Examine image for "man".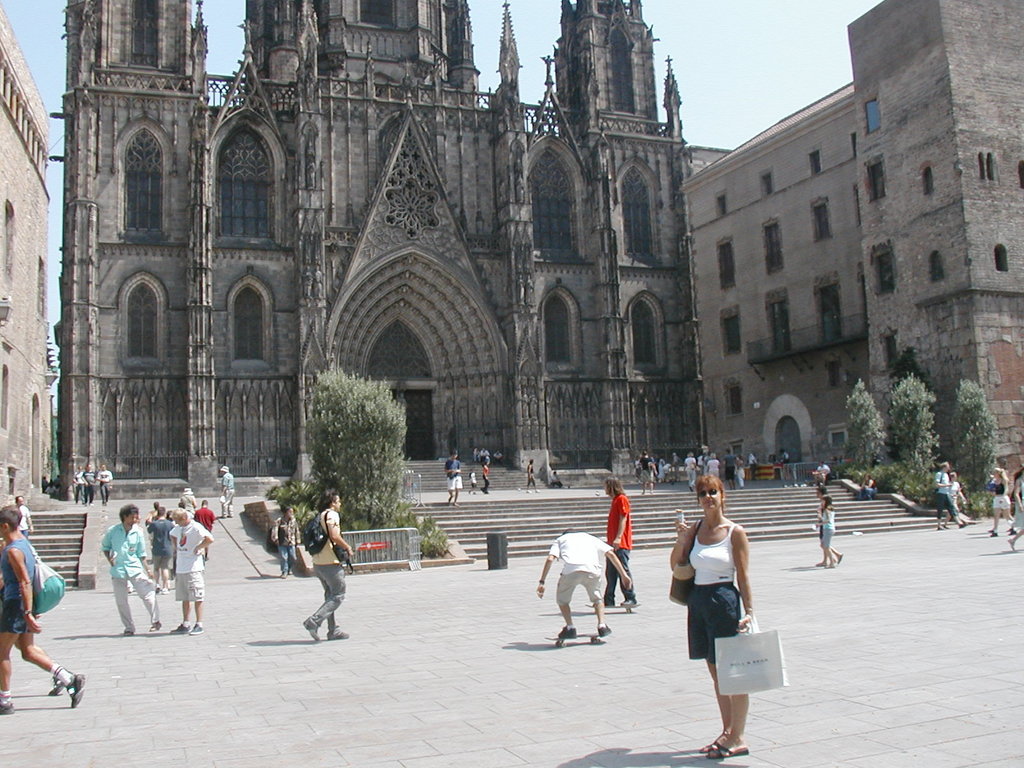
Examination result: [left=536, top=528, right=632, bottom=638].
